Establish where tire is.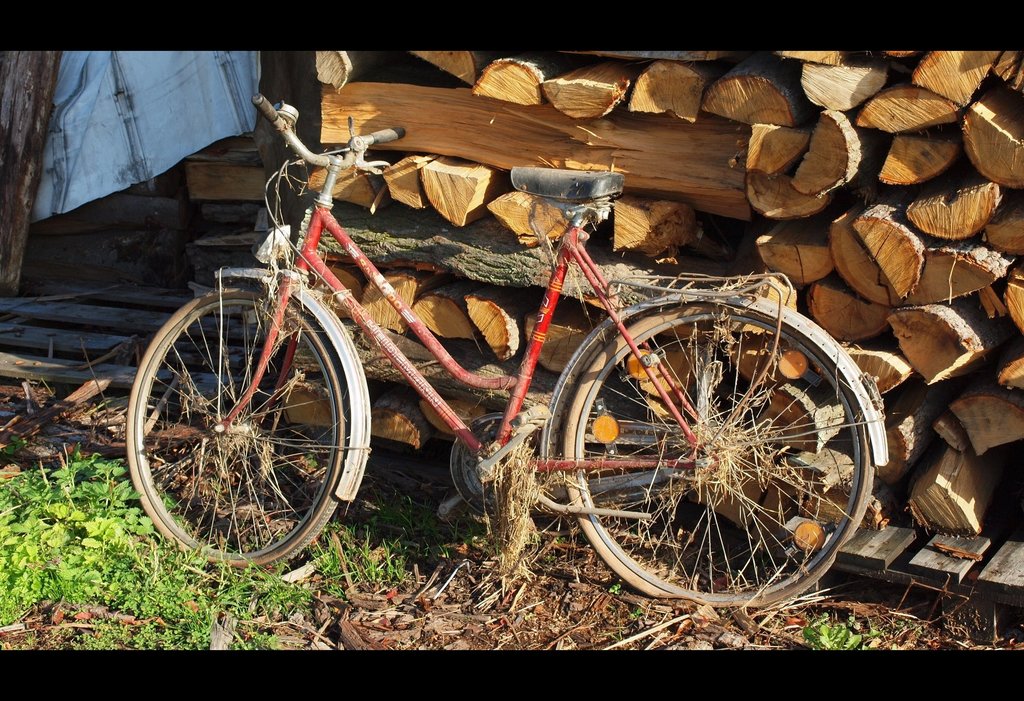
Established at detection(561, 303, 872, 607).
